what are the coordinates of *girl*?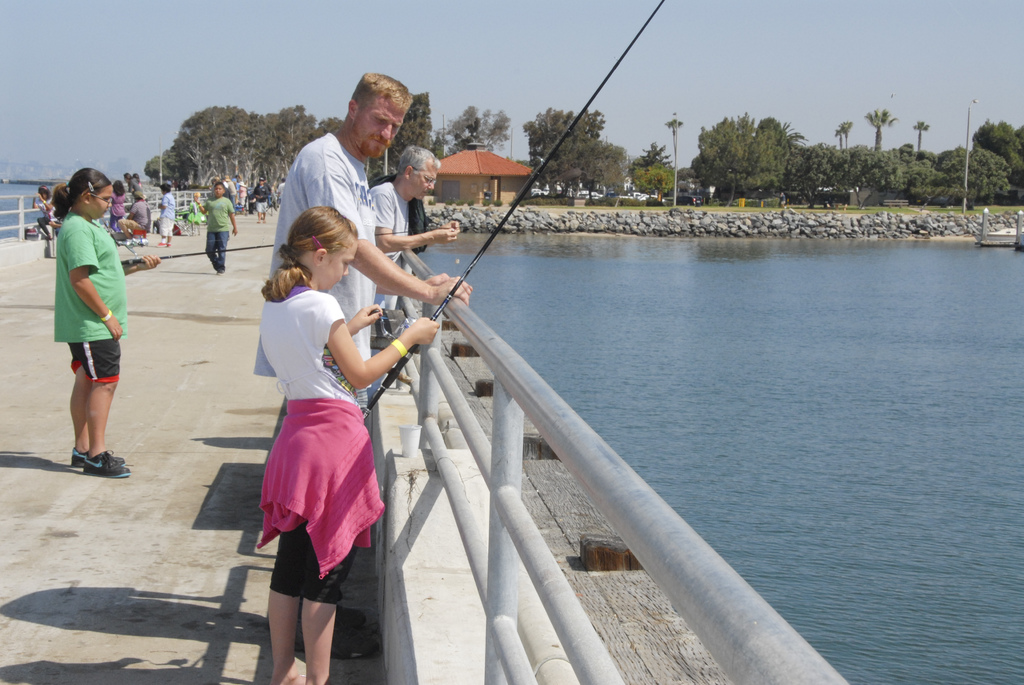
box(65, 171, 159, 474).
